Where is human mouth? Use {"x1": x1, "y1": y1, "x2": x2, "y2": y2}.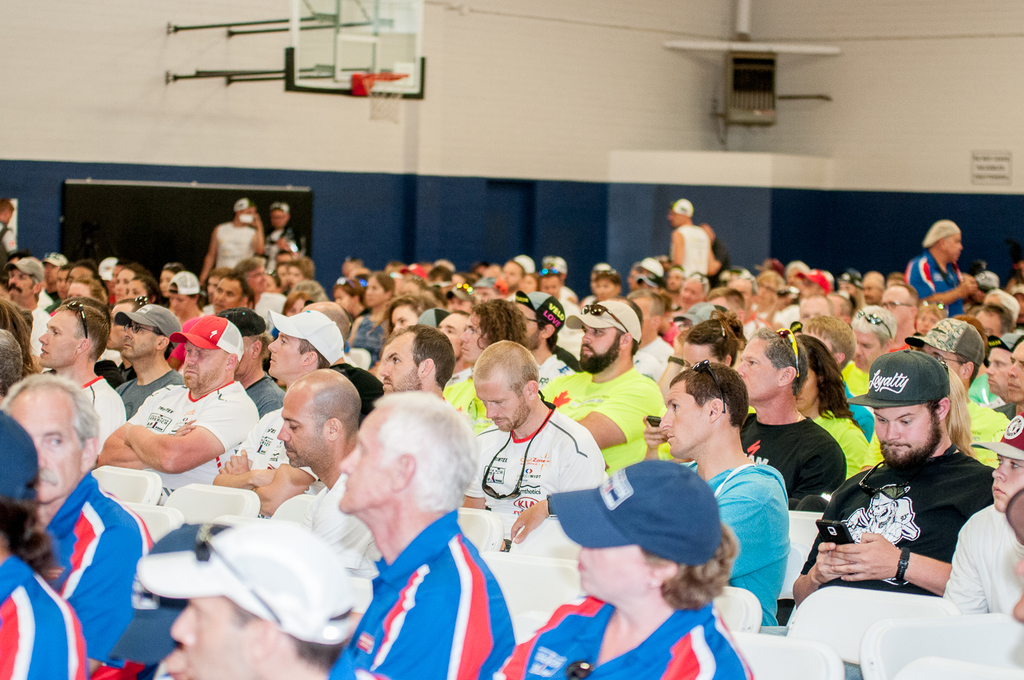
{"x1": 381, "y1": 377, "x2": 391, "y2": 393}.
